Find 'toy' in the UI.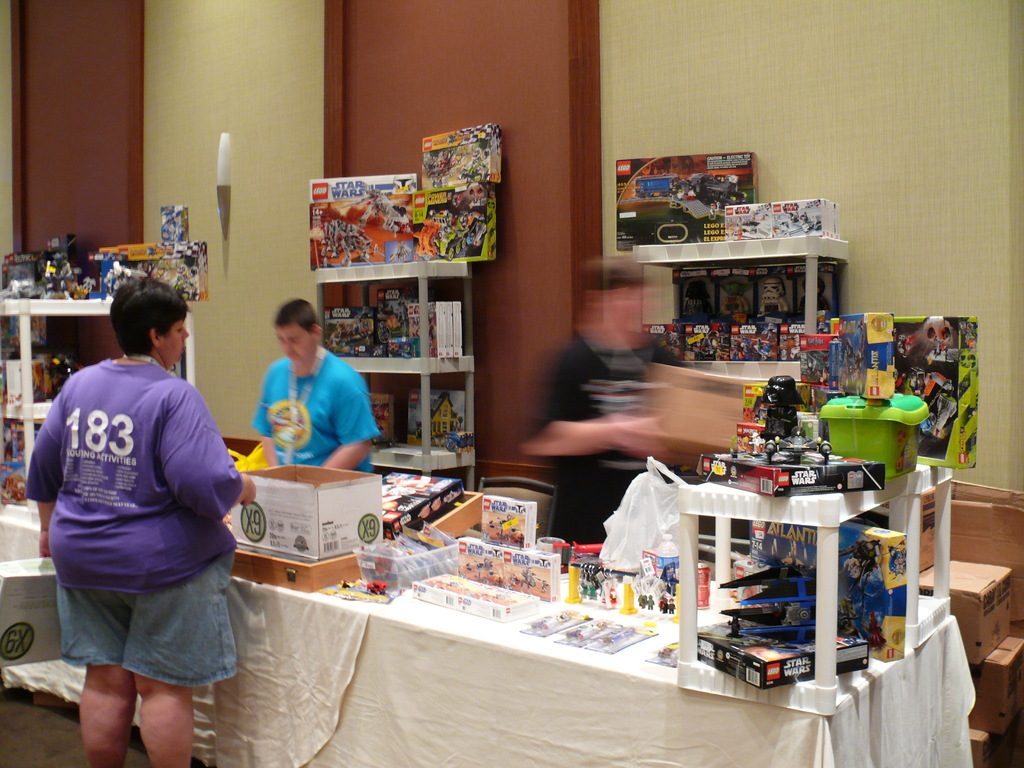
UI element at (x1=371, y1=394, x2=393, y2=447).
